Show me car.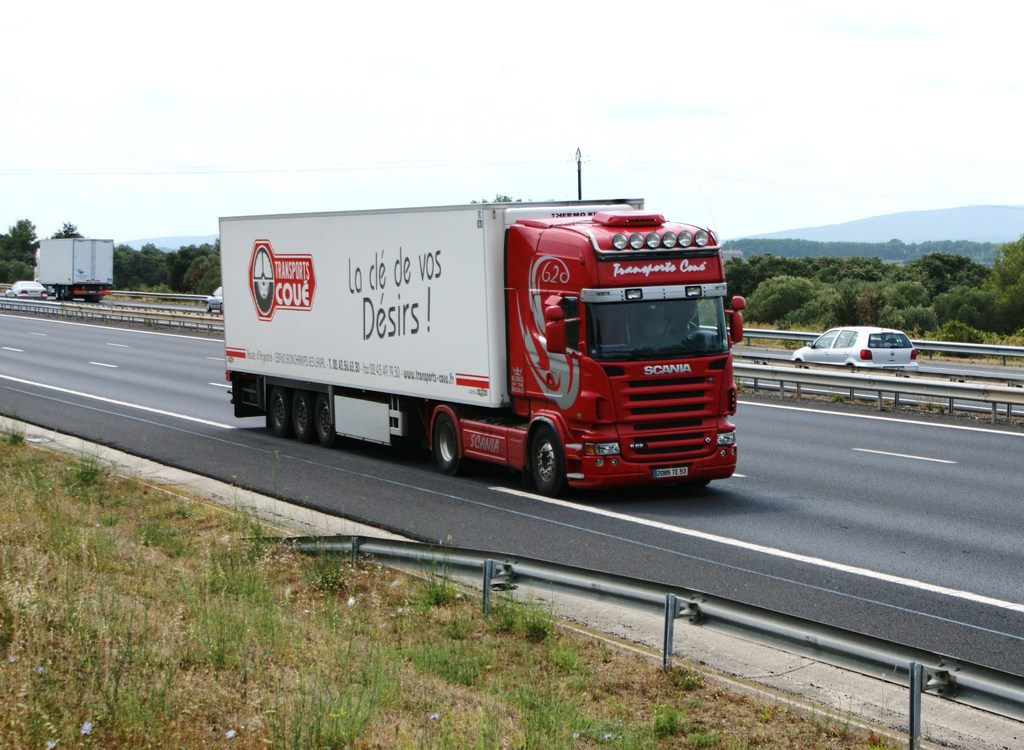
car is here: (792,327,918,369).
